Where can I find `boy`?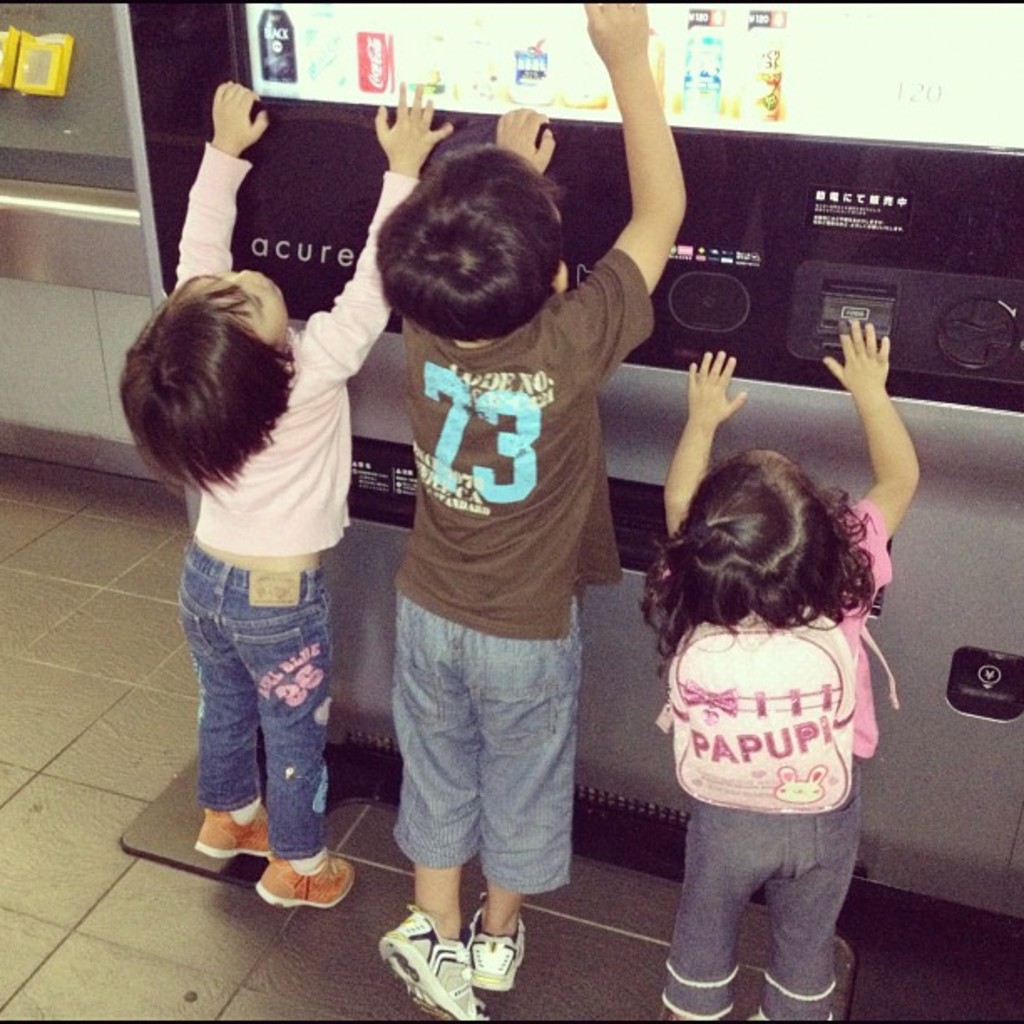
You can find it at Rect(381, 12, 688, 1017).
